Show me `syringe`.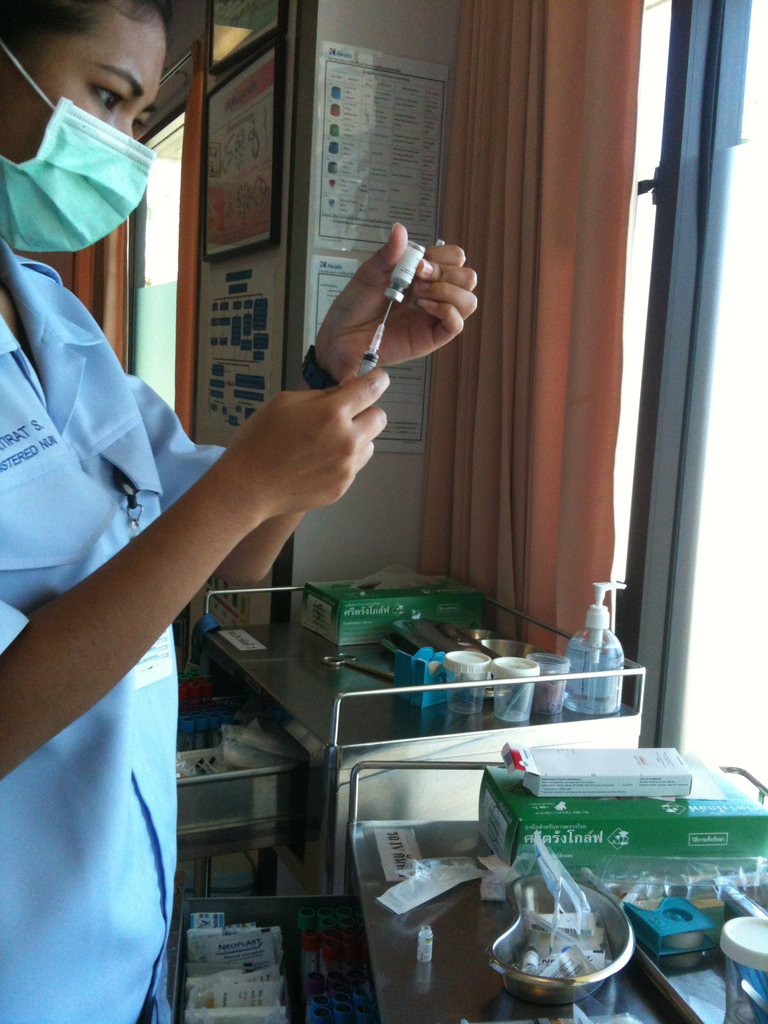
`syringe` is here: box(348, 302, 394, 384).
